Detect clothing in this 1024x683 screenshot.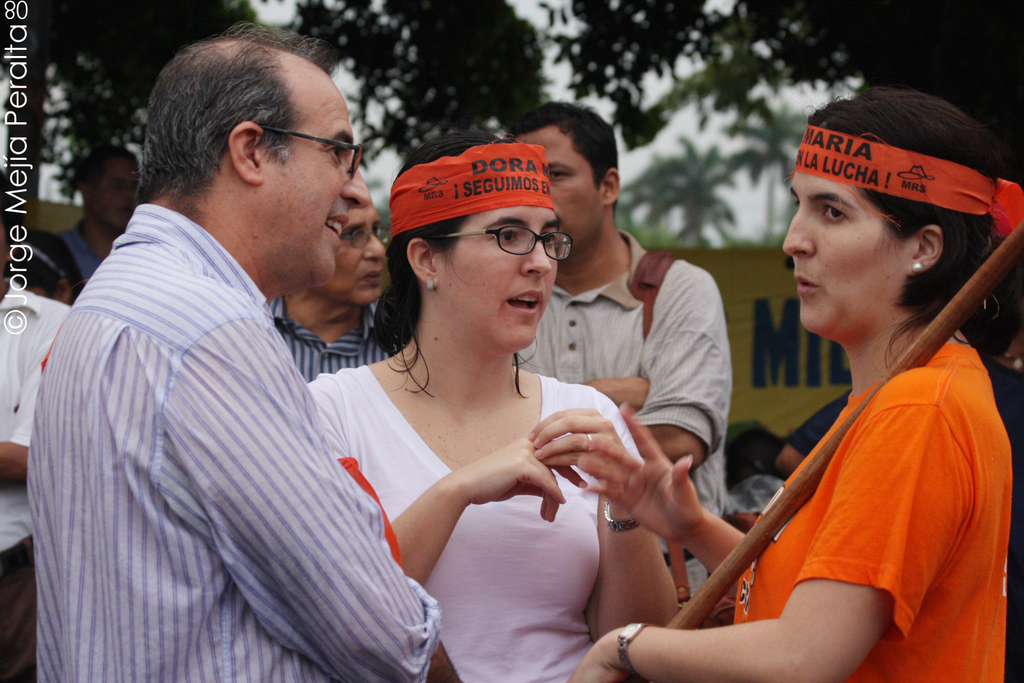
Detection: (28,154,416,675).
